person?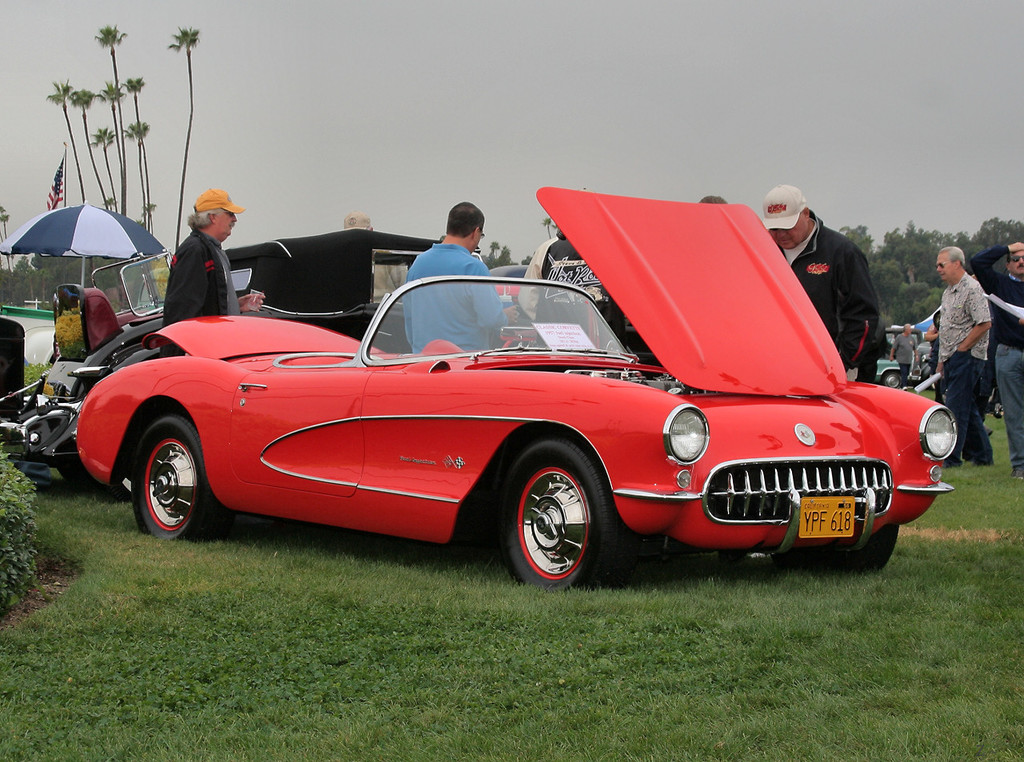
402,196,520,361
